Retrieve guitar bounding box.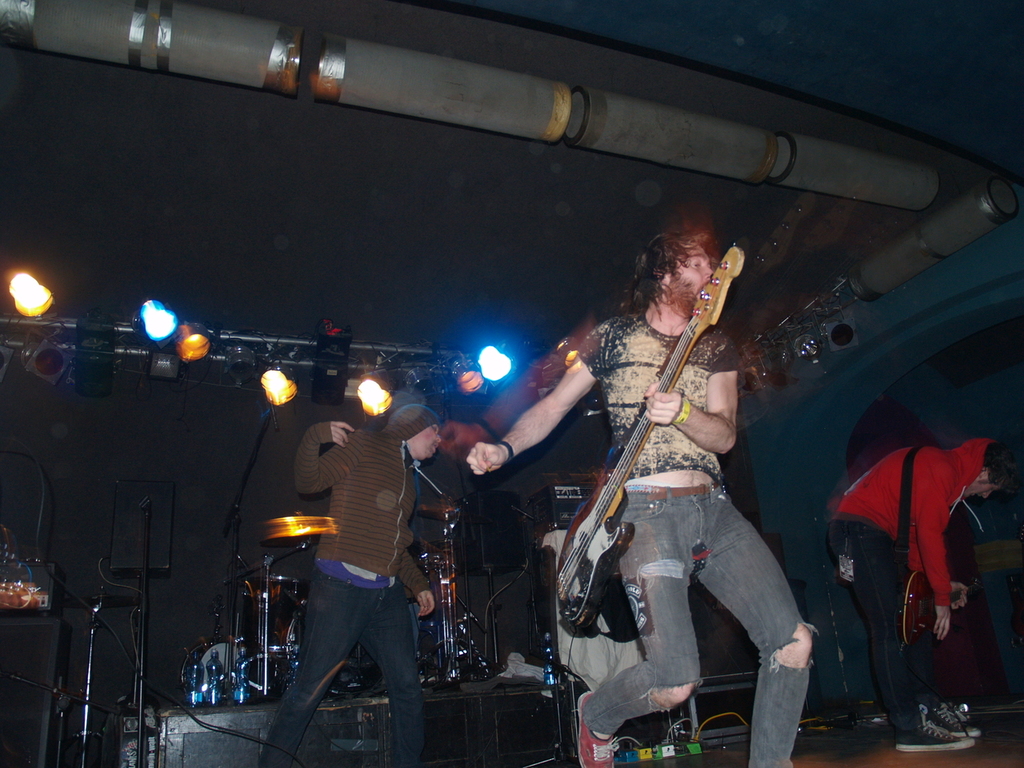
Bounding box: bbox(555, 244, 747, 628).
